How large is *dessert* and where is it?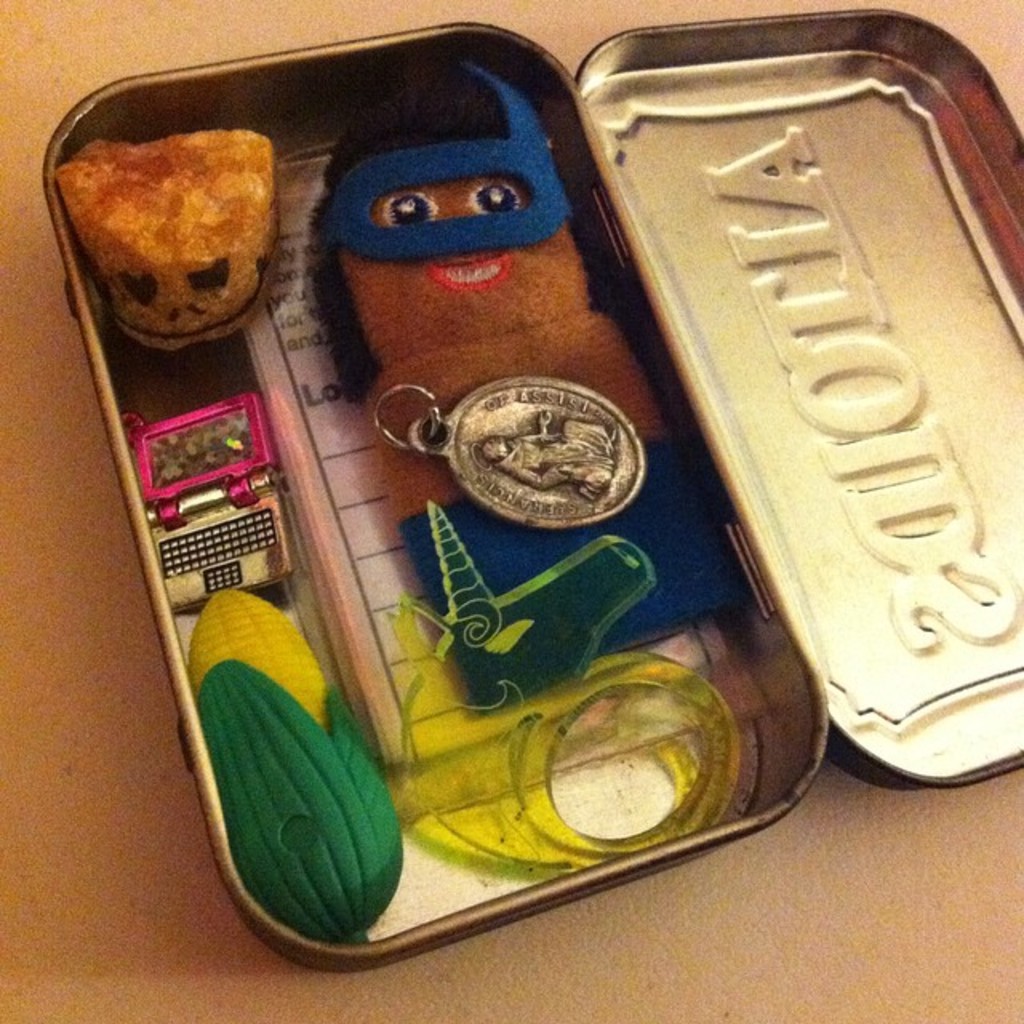
Bounding box: (left=53, top=160, right=298, bottom=336).
